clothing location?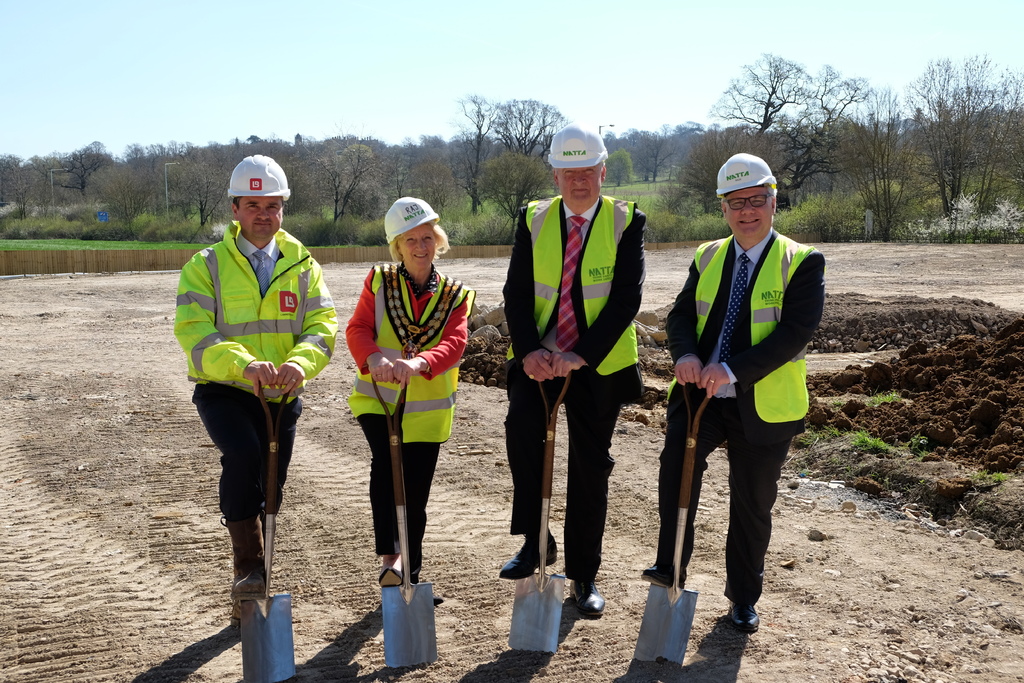
167:222:332:580
